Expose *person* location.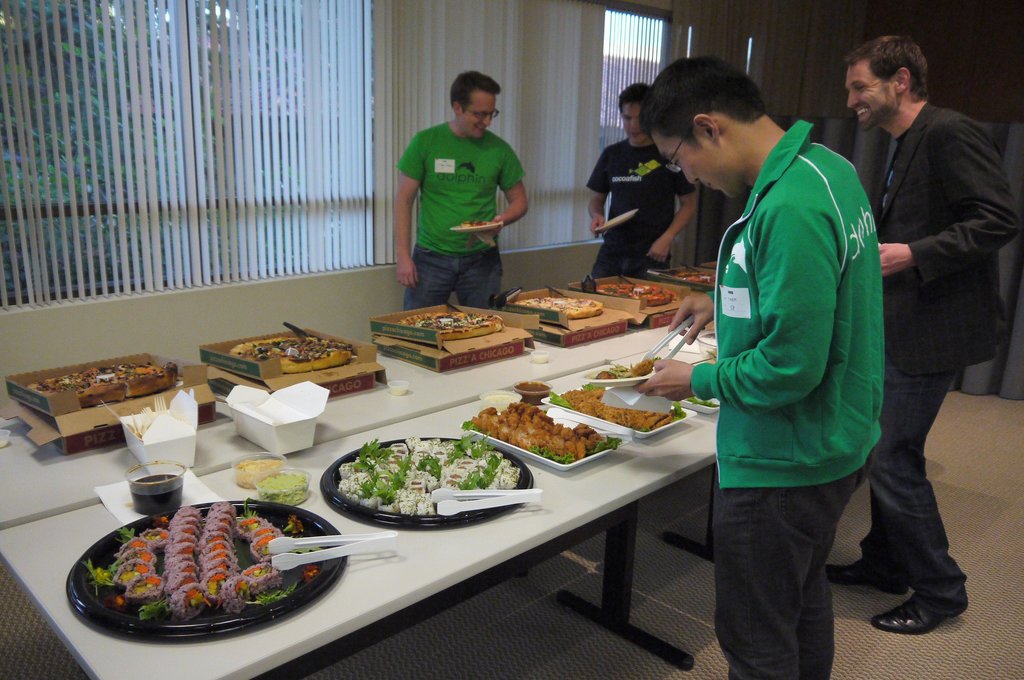
Exposed at left=825, top=34, right=1015, bottom=640.
